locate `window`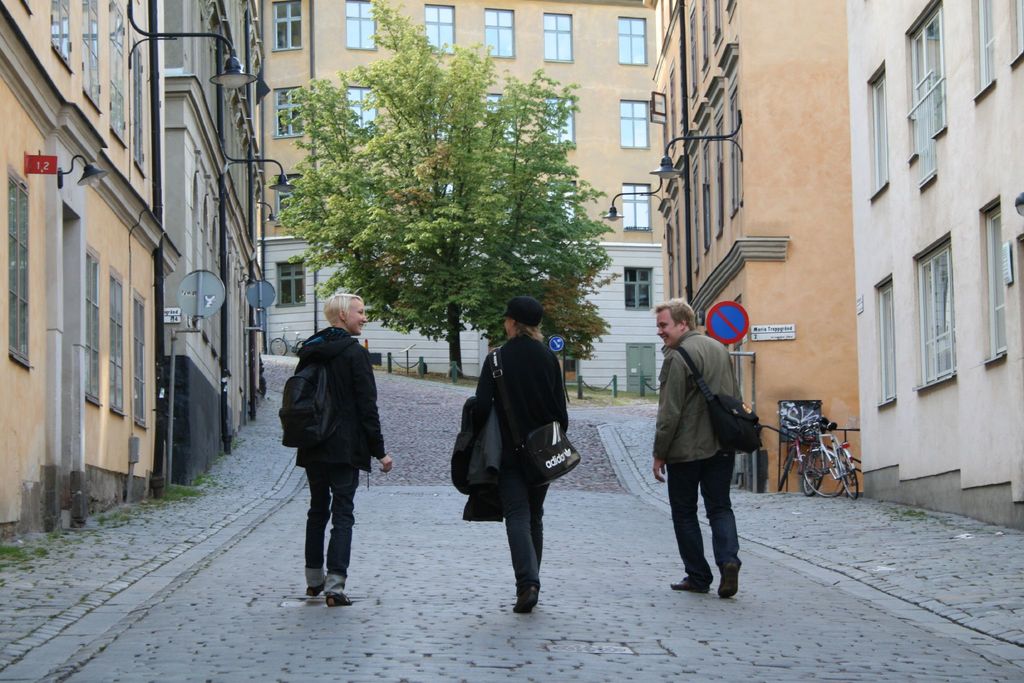
550/184/576/231
